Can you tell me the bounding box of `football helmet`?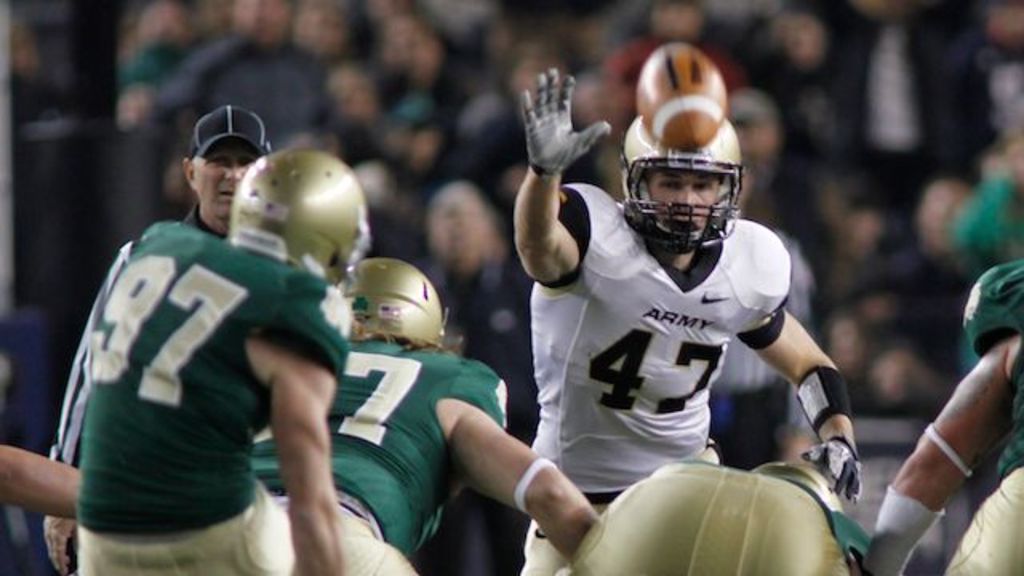
region(955, 258, 1022, 349).
